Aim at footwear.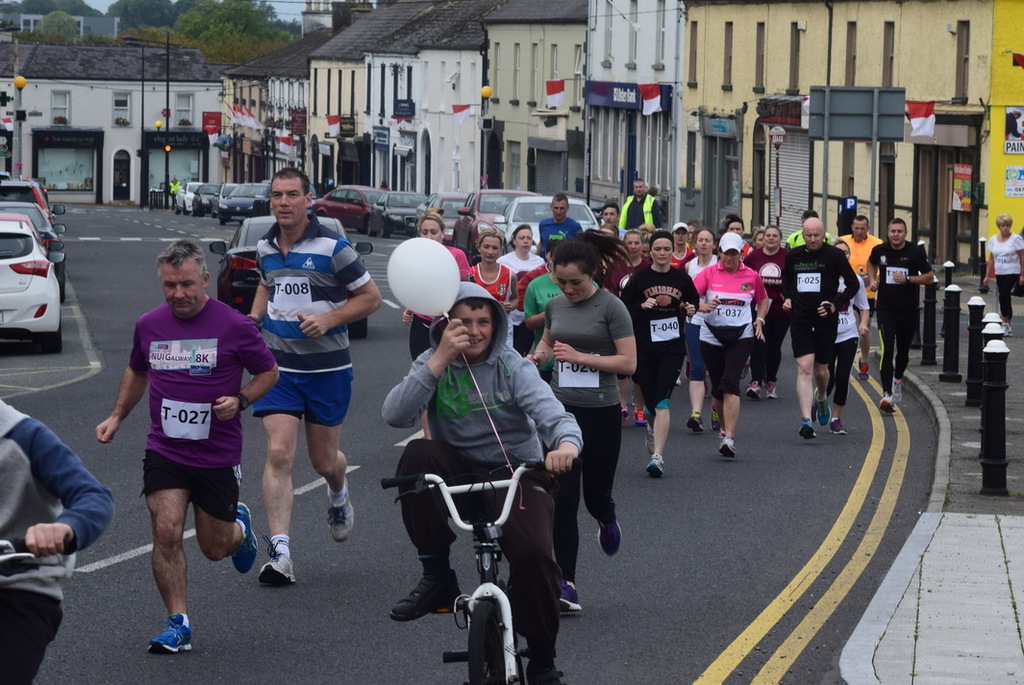
Aimed at (995, 318, 1012, 336).
